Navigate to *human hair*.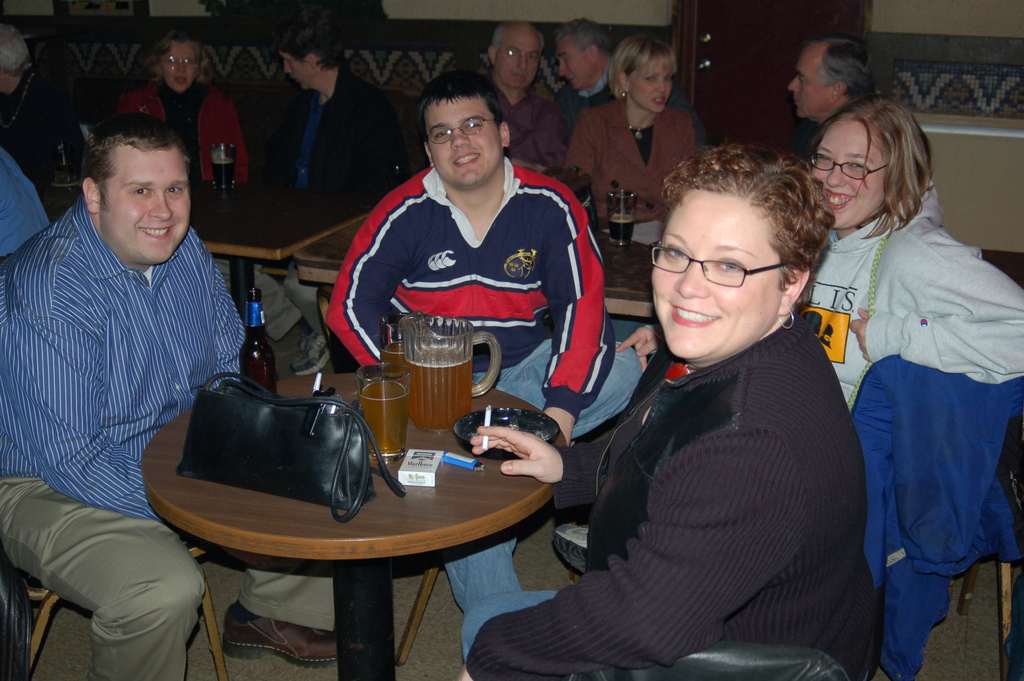
Navigation target: rect(84, 126, 186, 216).
